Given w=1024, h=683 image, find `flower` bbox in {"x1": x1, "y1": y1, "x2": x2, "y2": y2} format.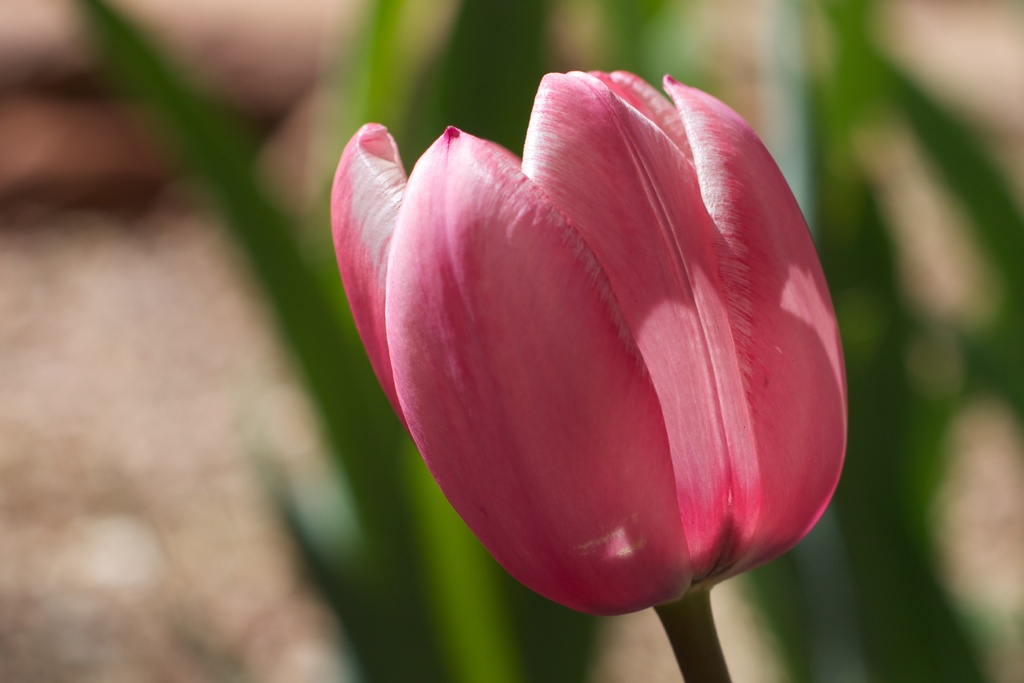
{"x1": 327, "y1": 71, "x2": 847, "y2": 618}.
